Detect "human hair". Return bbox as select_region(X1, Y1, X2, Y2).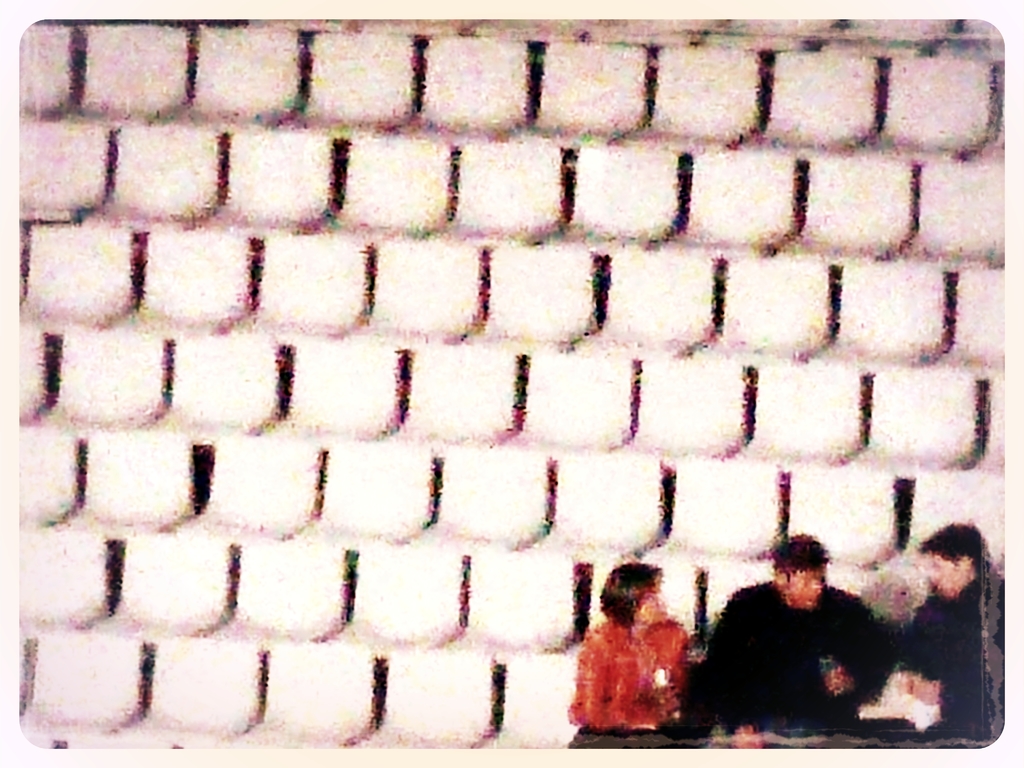
select_region(598, 561, 662, 629).
